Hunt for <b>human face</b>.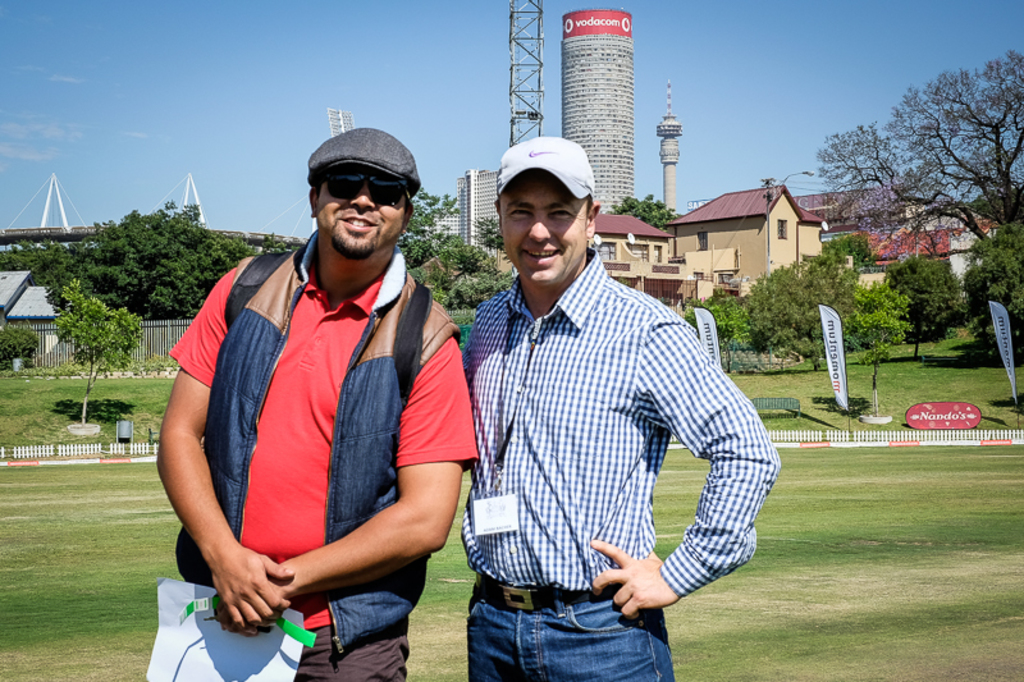
Hunted down at (498,174,588,279).
